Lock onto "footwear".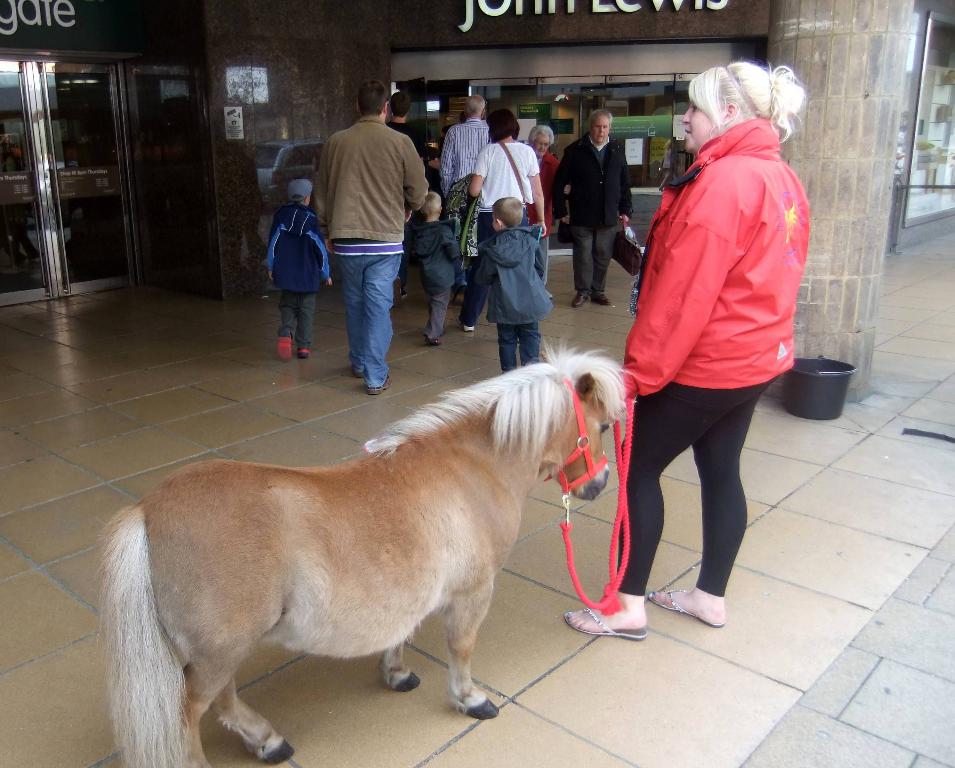
Locked: pyautogui.locateOnScreen(277, 325, 291, 360).
